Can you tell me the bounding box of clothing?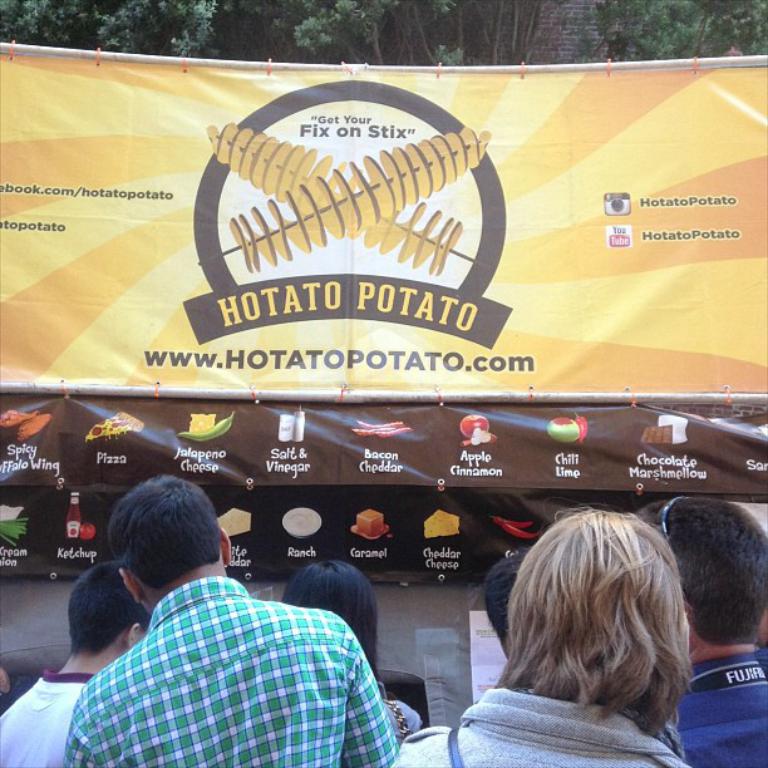
(left=0, top=668, right=92, bottom=767).
